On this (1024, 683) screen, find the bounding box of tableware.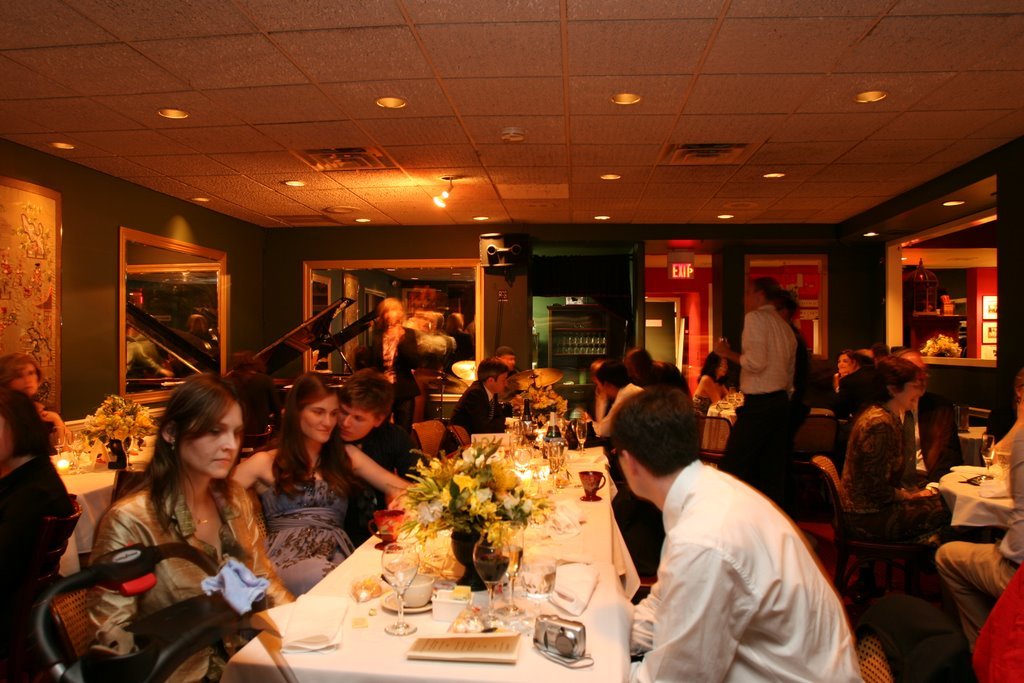
Bounding box: <region>500, 520, 522, 615</region>.
